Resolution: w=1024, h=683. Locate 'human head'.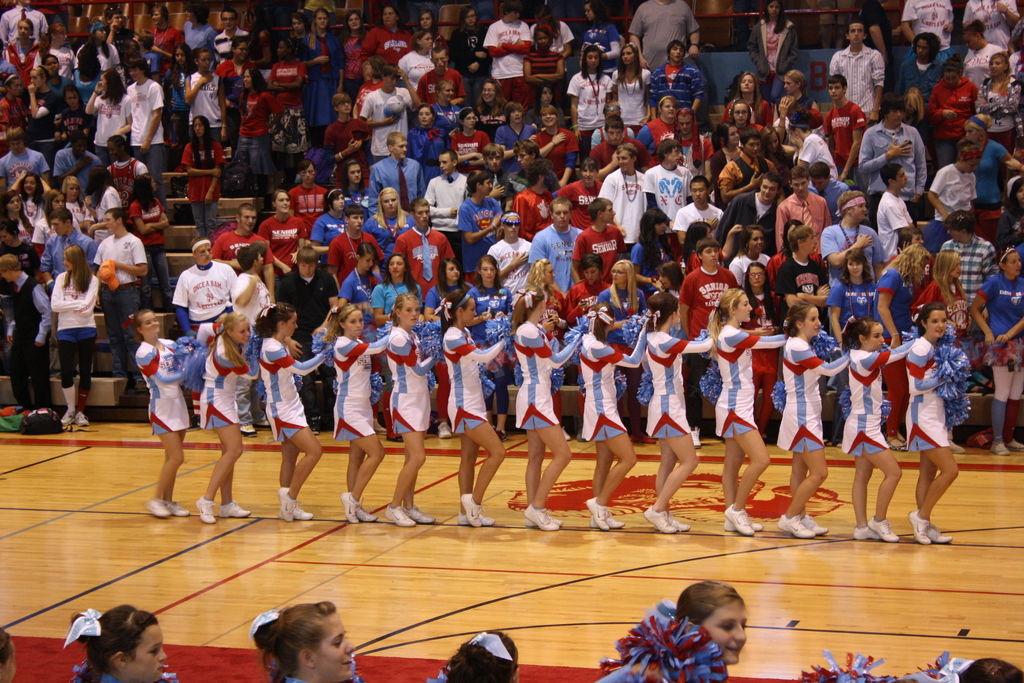
223/310/251/343.
